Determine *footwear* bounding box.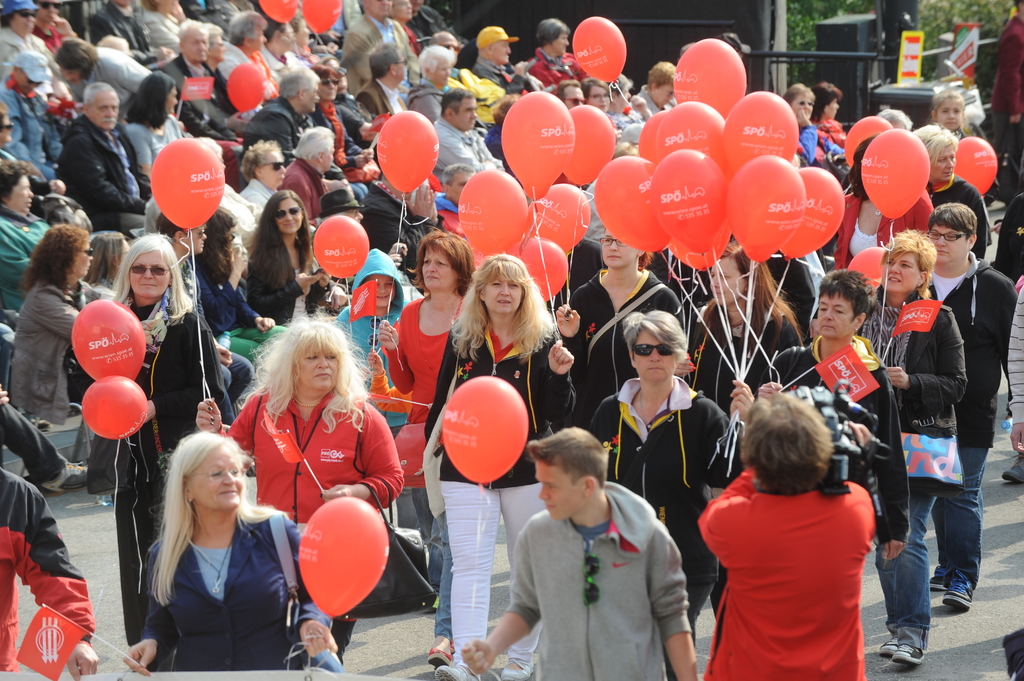
Determined: bbox=[500, 656, 531, 680].
